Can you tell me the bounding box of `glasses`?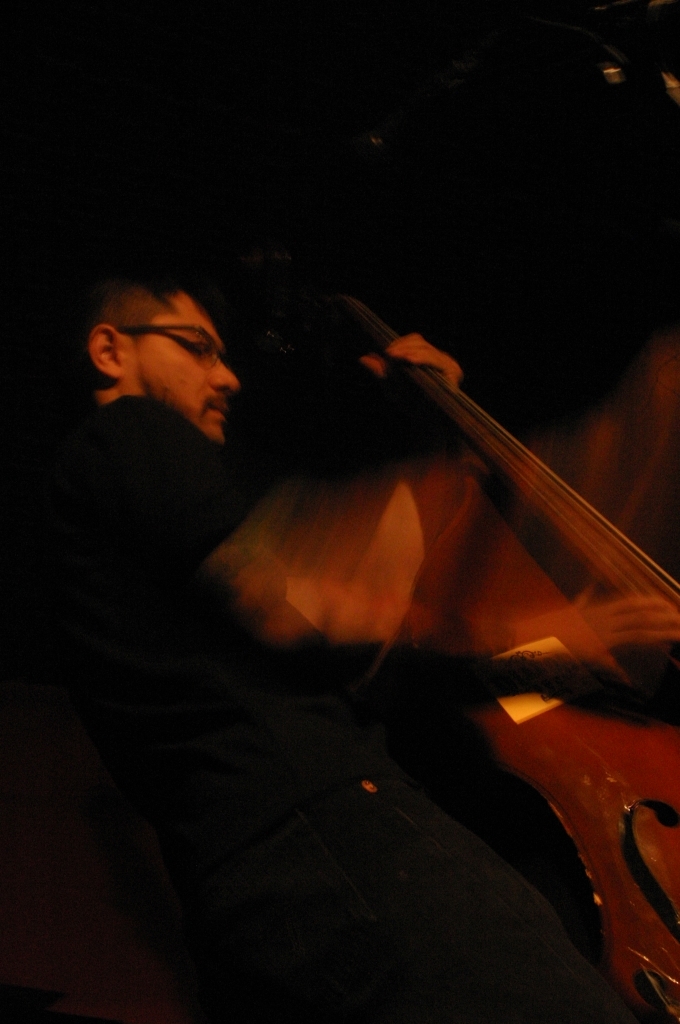
locate(112, 318, 238, 374).
